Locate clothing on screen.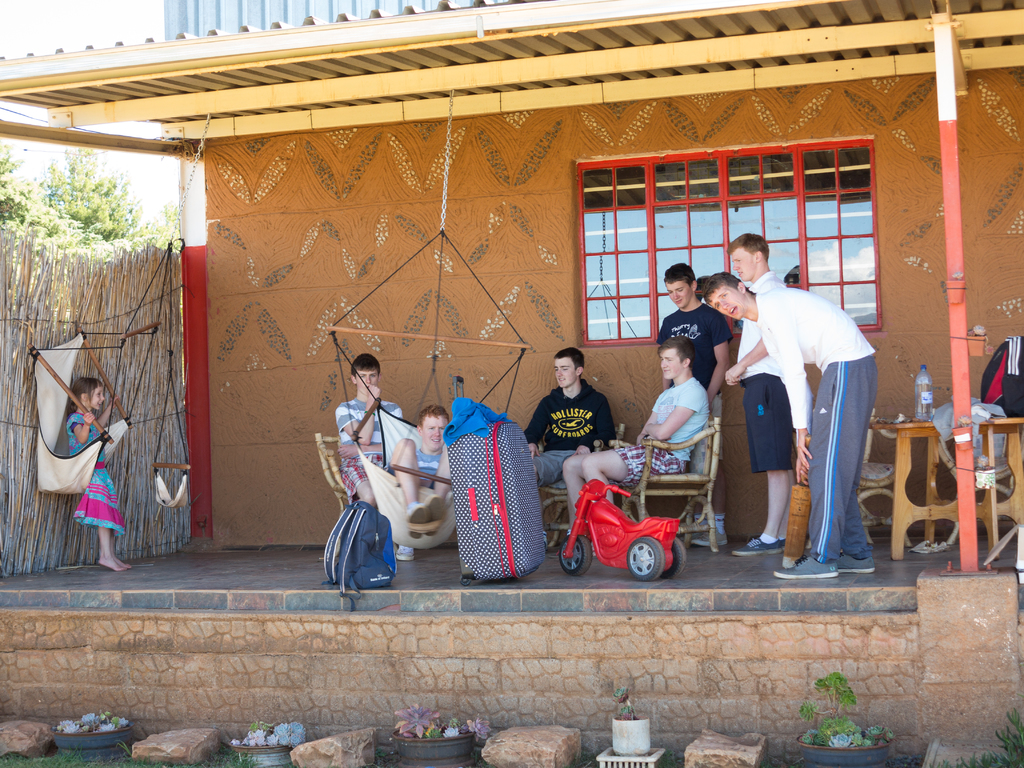
On screen at [x1=523, y1=375, x2=616, y2=492].
